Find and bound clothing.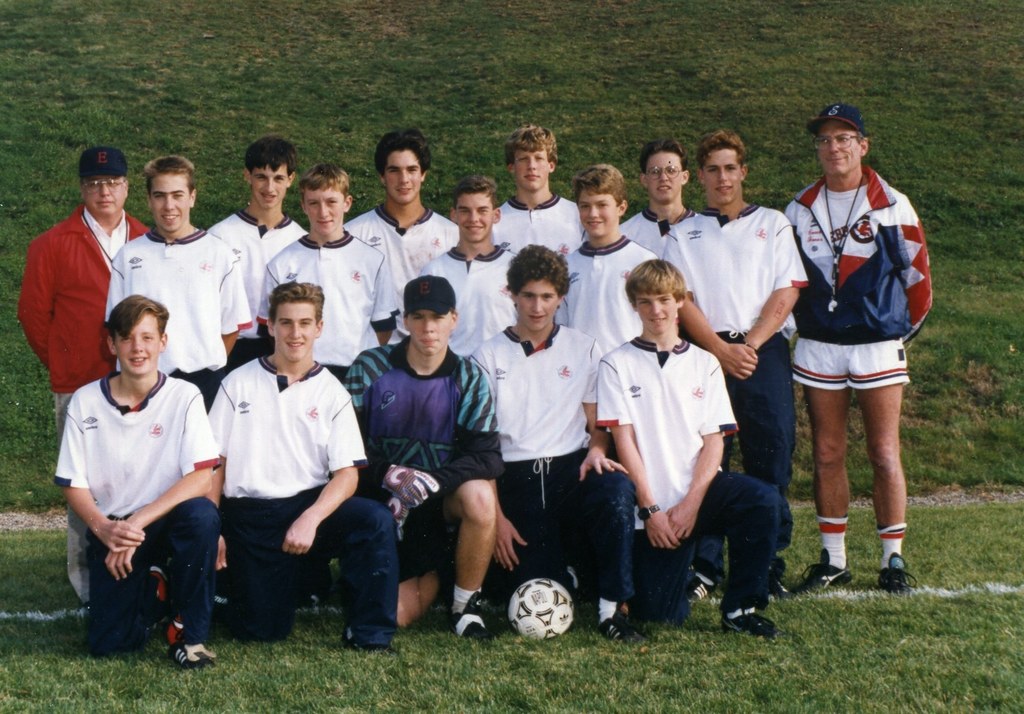
Bound: (left=407, top=231, right=559, bottom=370).
